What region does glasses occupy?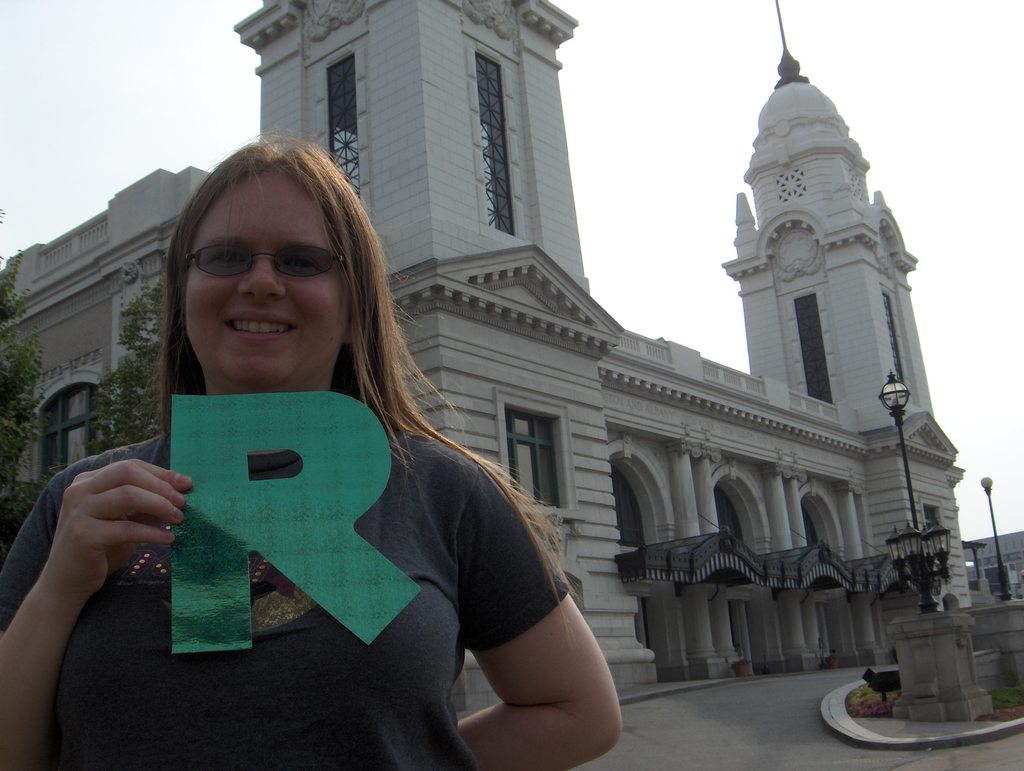
(163,246,326,301).
